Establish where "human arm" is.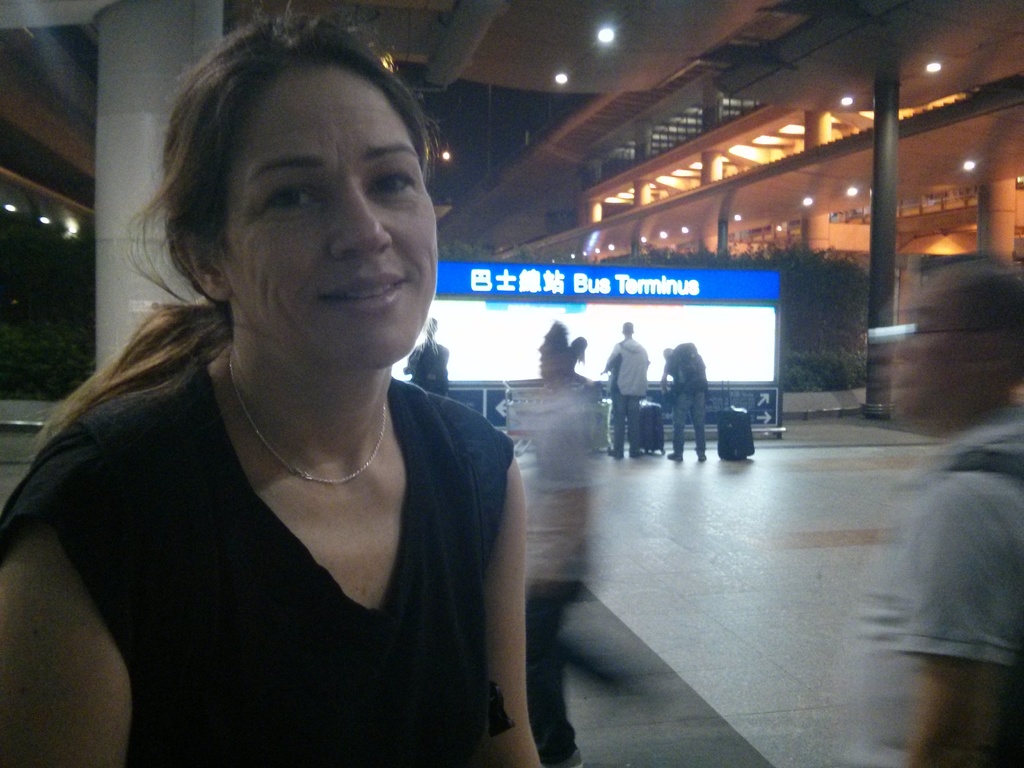
Established at 660 362 671 396.
